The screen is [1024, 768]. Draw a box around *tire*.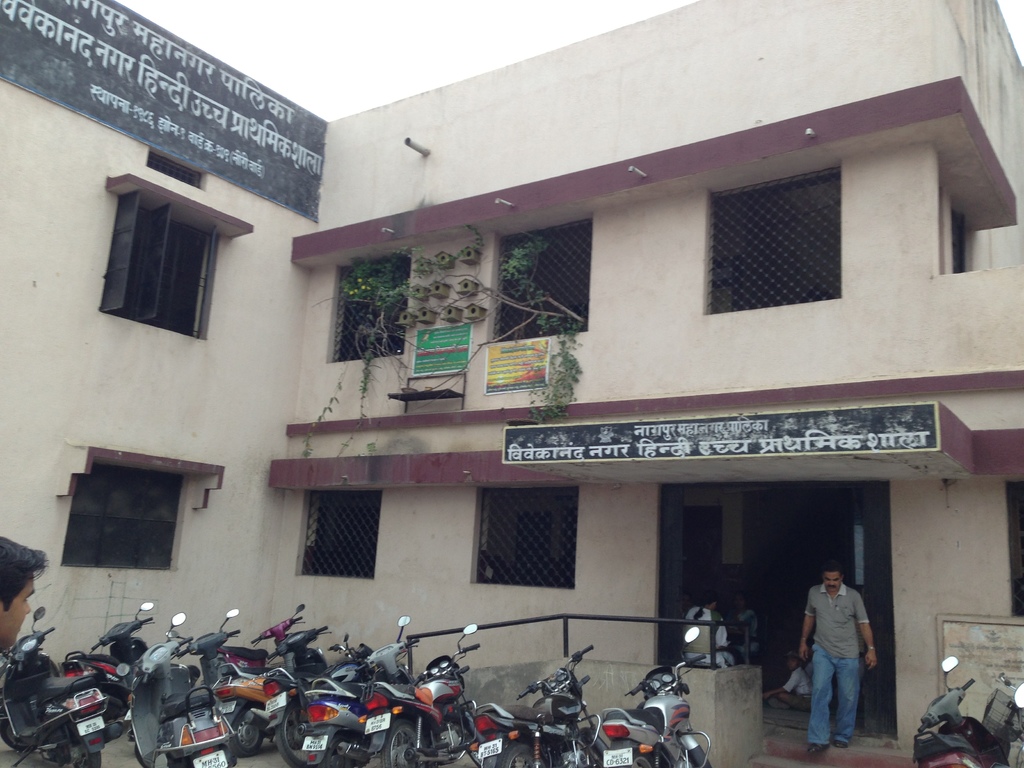
l=326, t=730, r=356, b=767.
